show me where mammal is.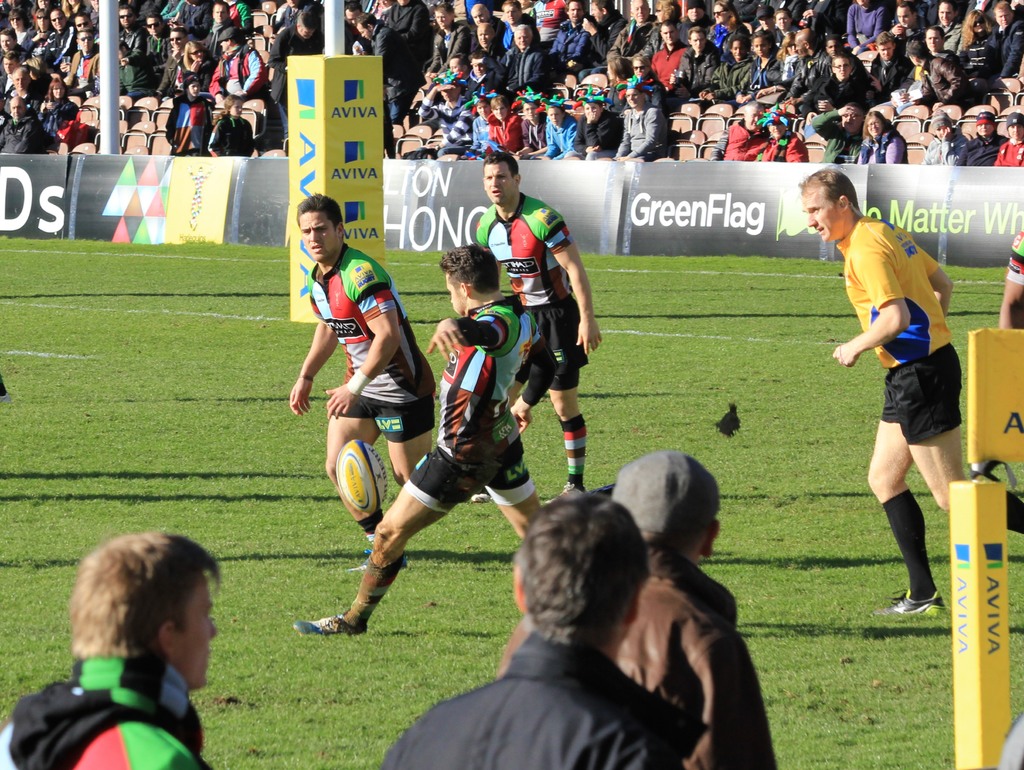
mammal is at Rect(0, 63, 43, 117).
